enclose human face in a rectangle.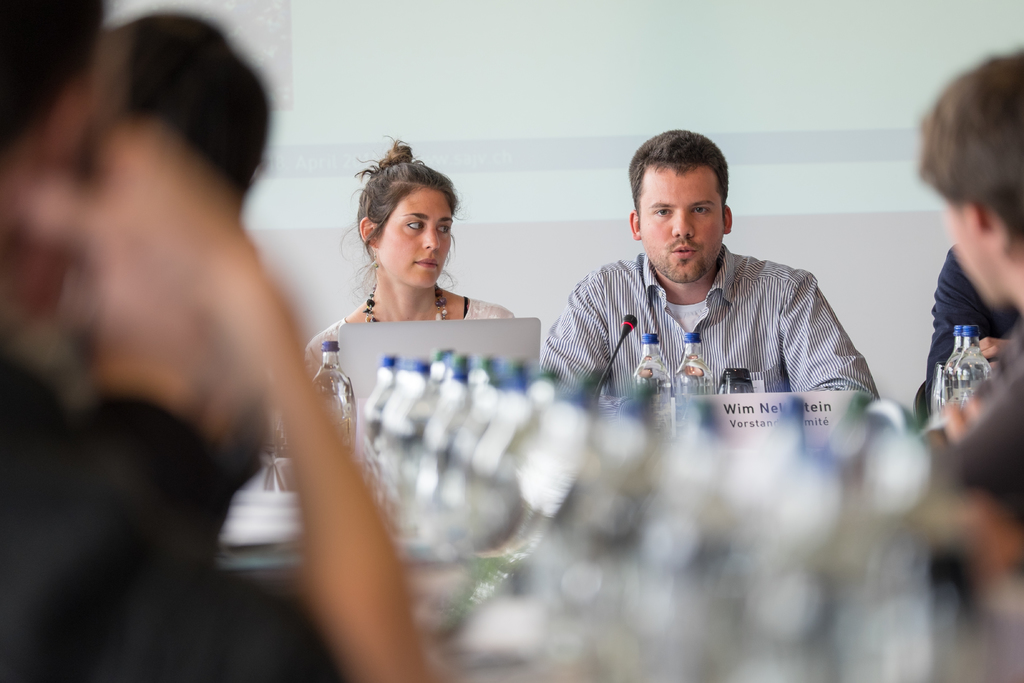
634 155 718 288.
